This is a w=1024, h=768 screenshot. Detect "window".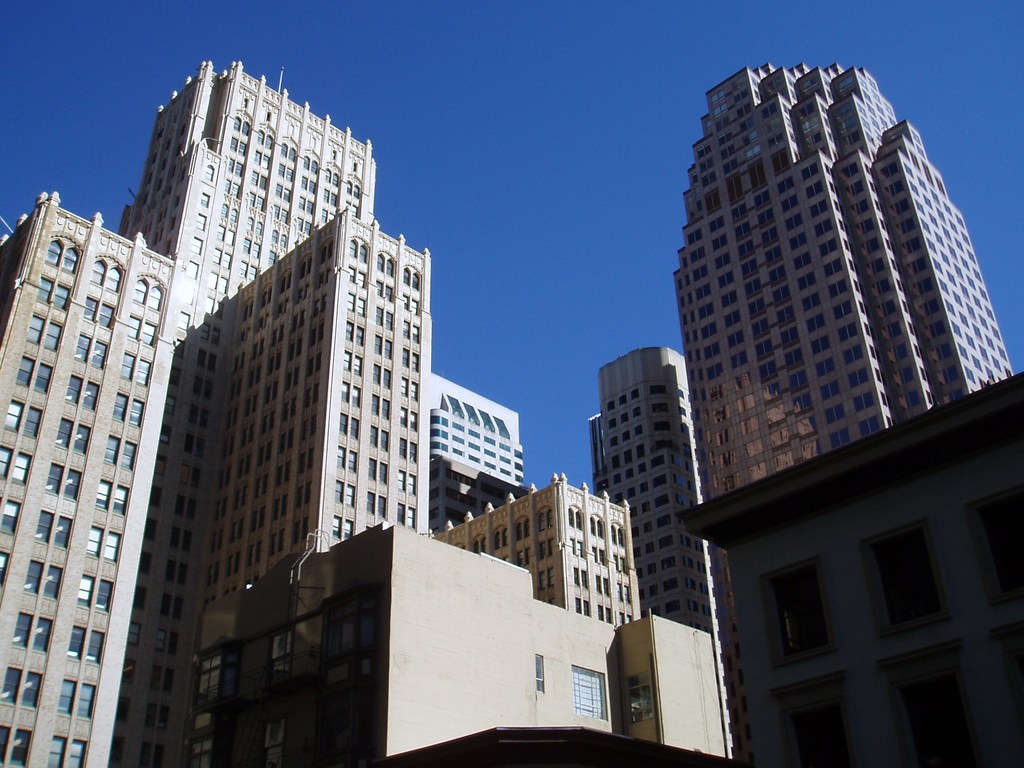
box=[45, 566, 63, 595].
